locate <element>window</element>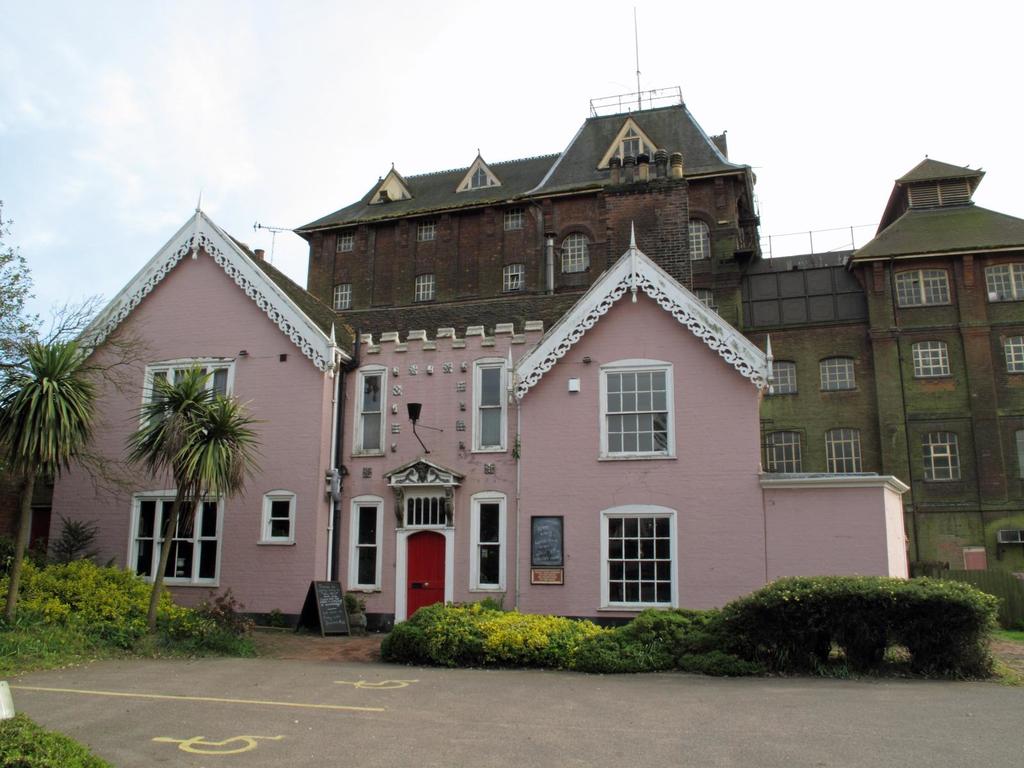
region(898, 269, 950, 305)
